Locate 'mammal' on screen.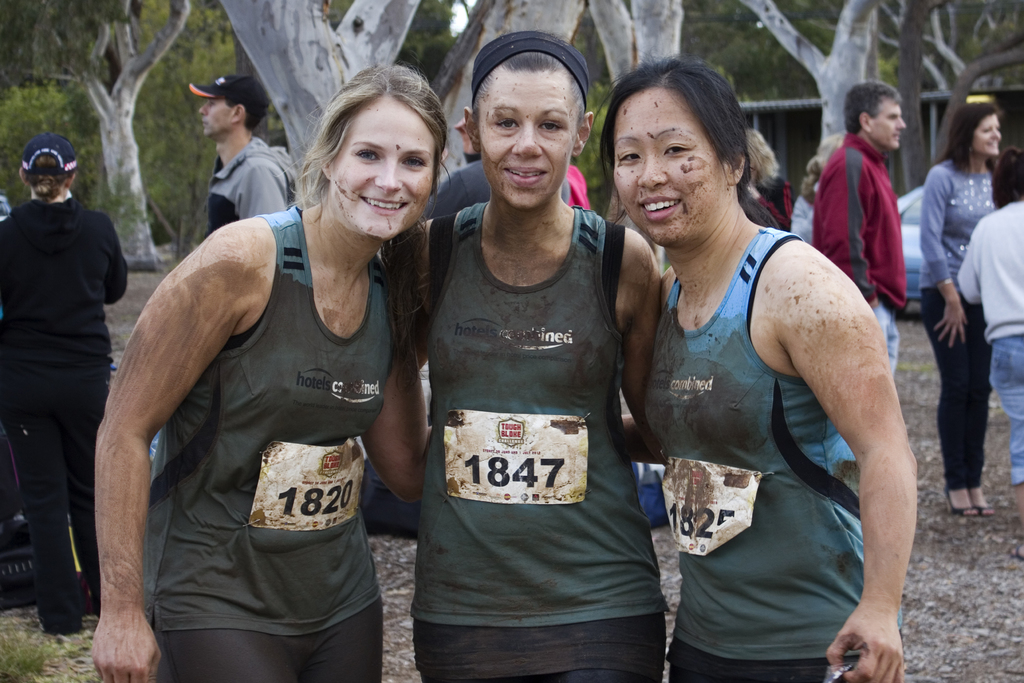
On screen at box(735, 130, 780, 234).
